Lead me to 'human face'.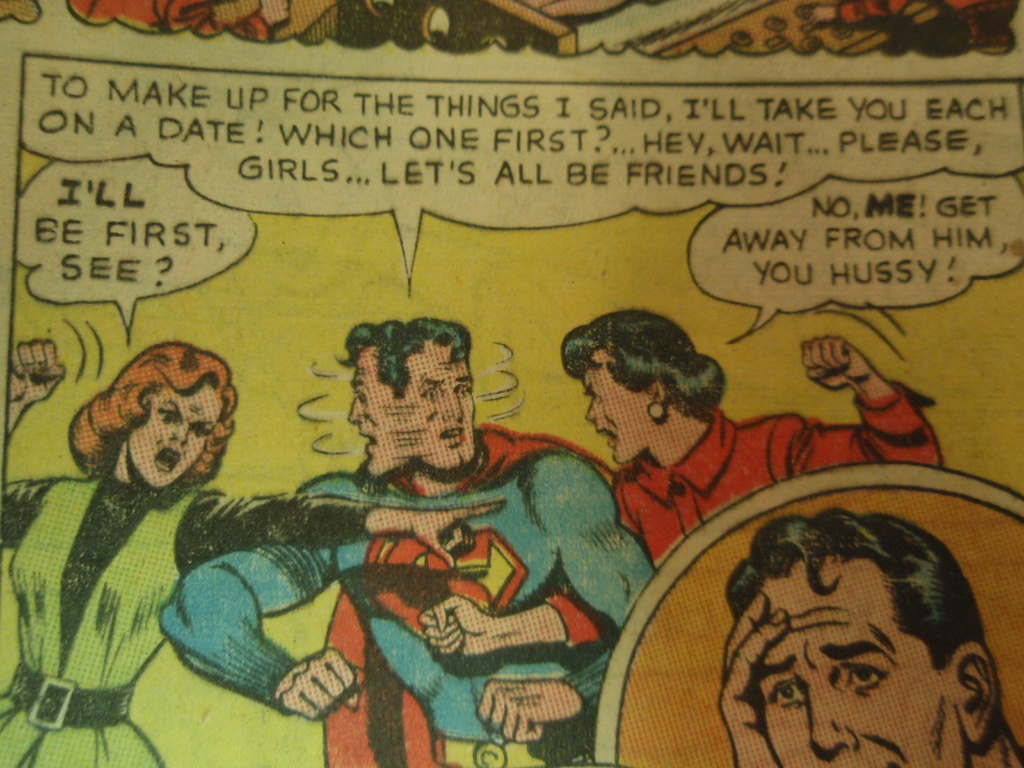
Lead to 127:383:219:486.
